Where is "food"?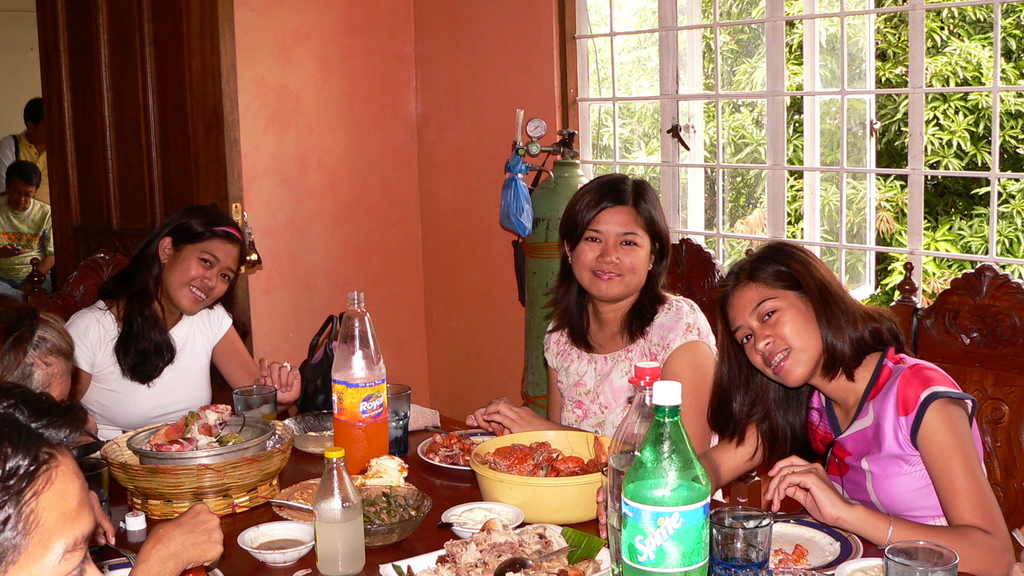
x1=388 y1=515 x2=604 y2=575.
